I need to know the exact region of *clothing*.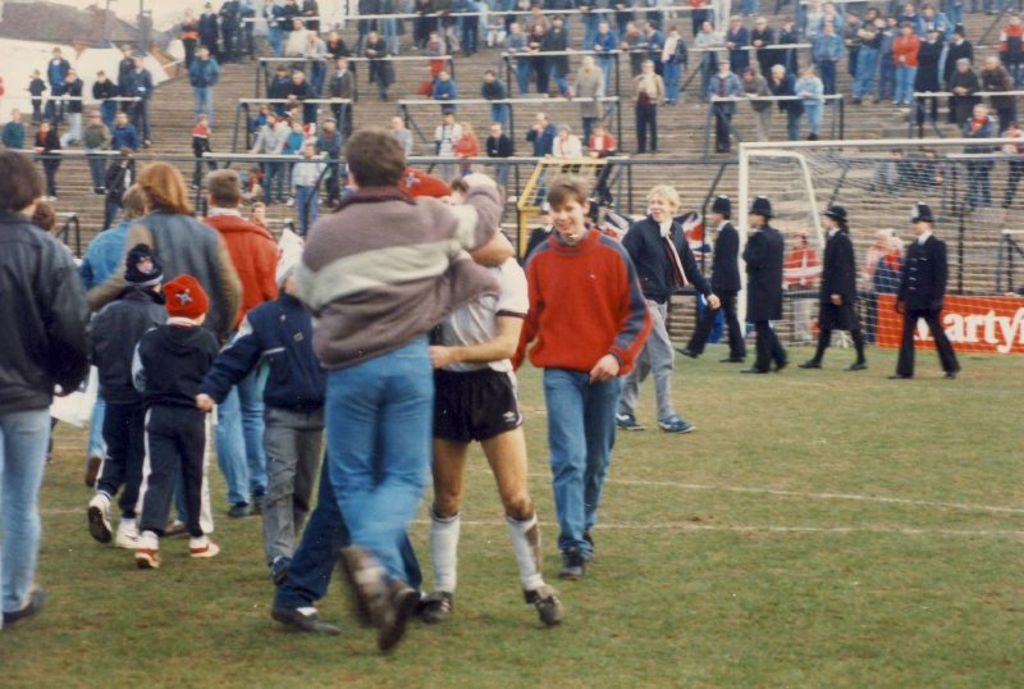
Region: bbox=(554, 129, 581, 190).
